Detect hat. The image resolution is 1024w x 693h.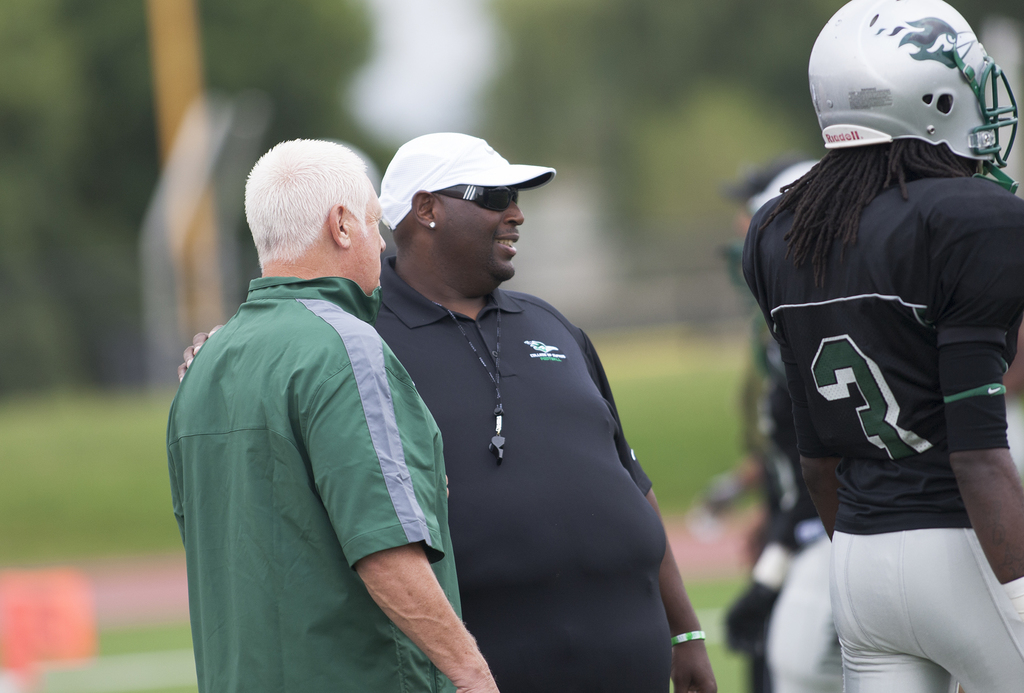
select_region(378, 136, 557, 232).
